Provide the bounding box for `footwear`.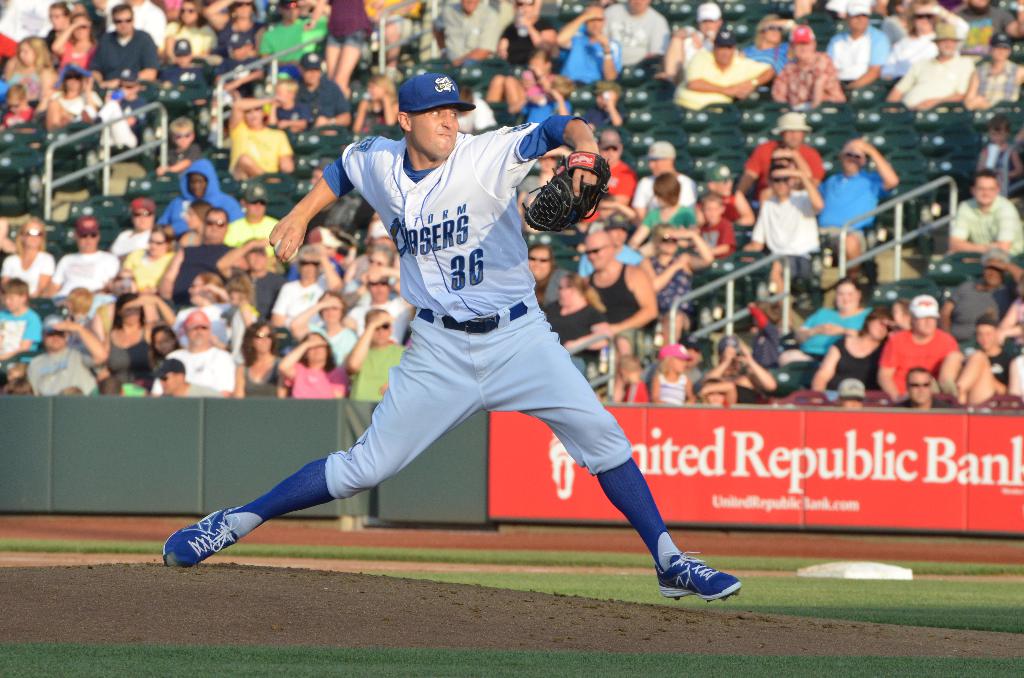
region(161, 502, 243, 565).
